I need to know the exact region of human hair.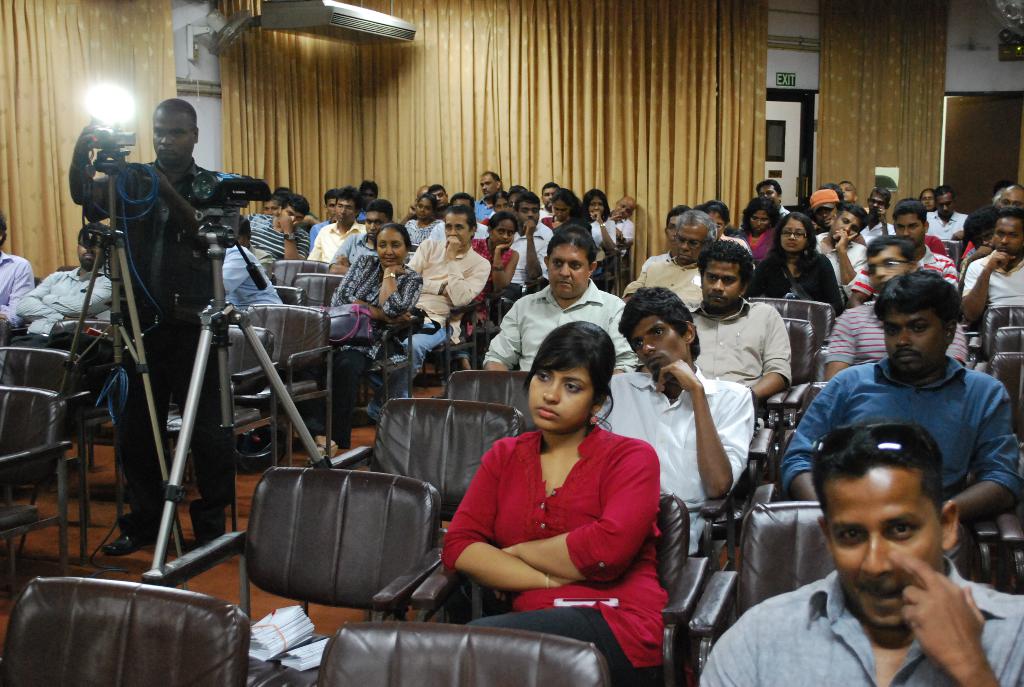
Region: [506, 184, 529, 201].
